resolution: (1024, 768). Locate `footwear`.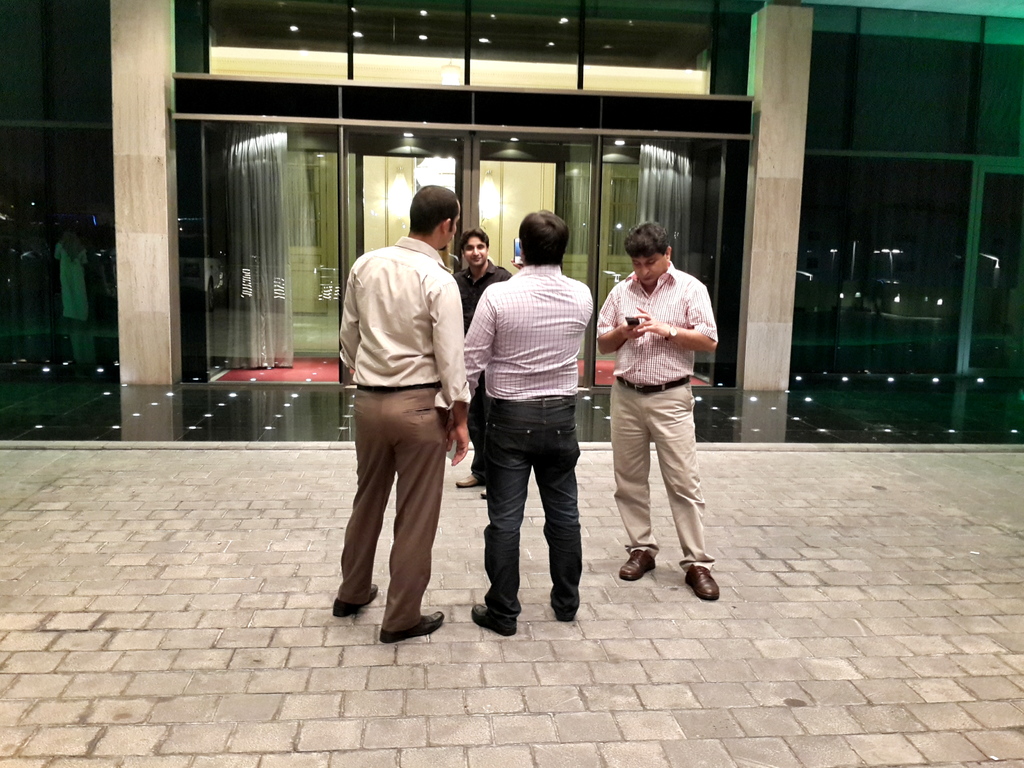
bbox=[332, 584, 387, 617].
